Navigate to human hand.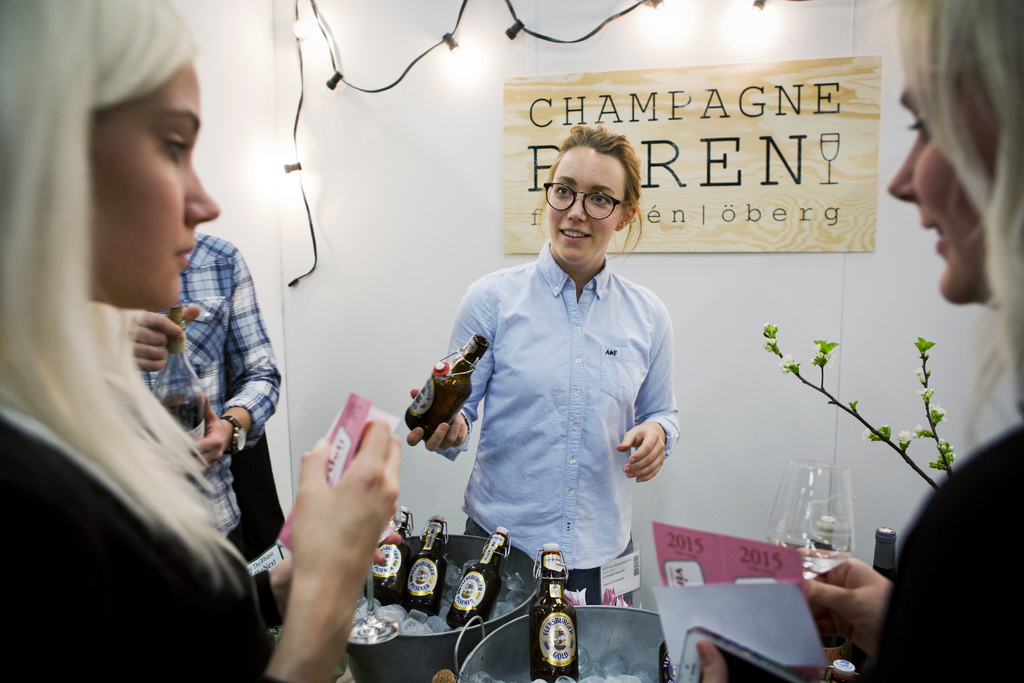
Navigation target: 181,391,230,470.
